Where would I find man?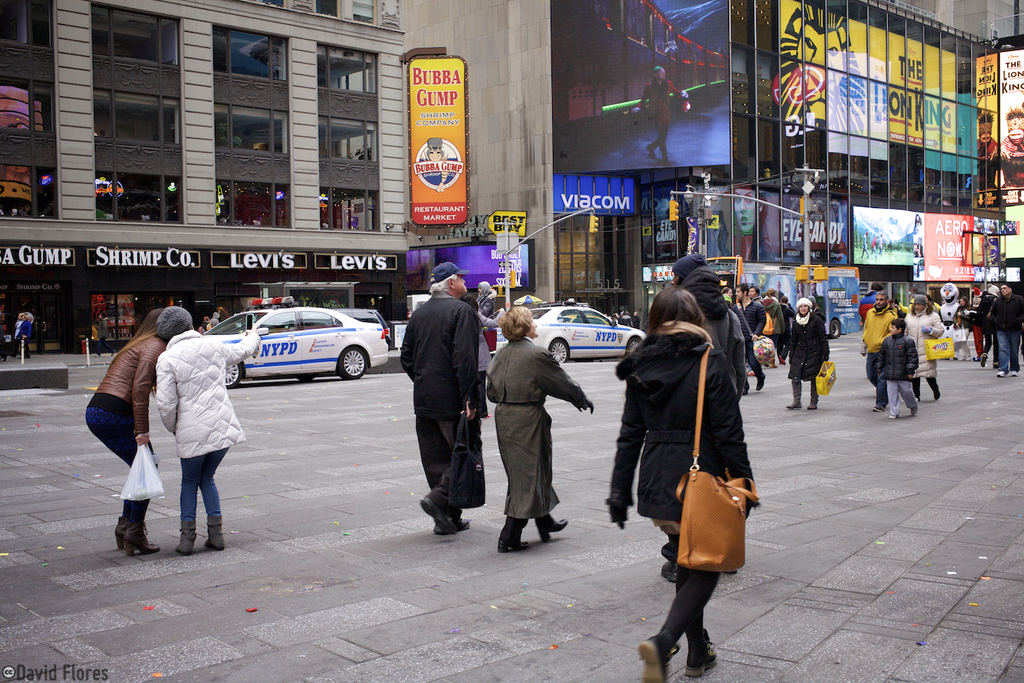
At 750, 288, 763, 302.
